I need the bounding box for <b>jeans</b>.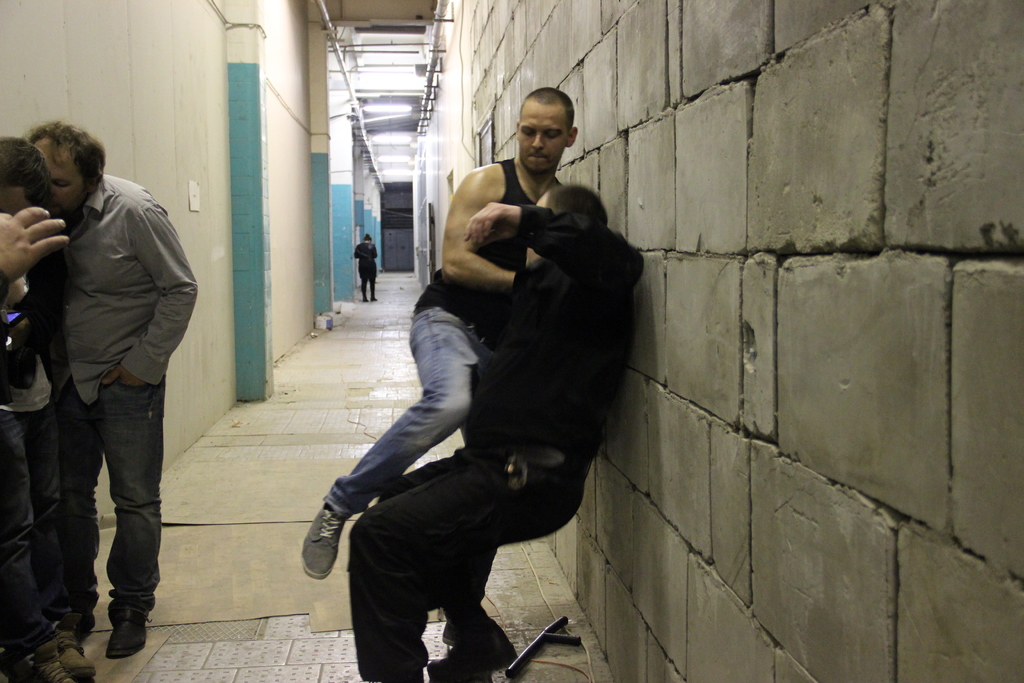
Here it is: crop(0, 402, 69, 661).
